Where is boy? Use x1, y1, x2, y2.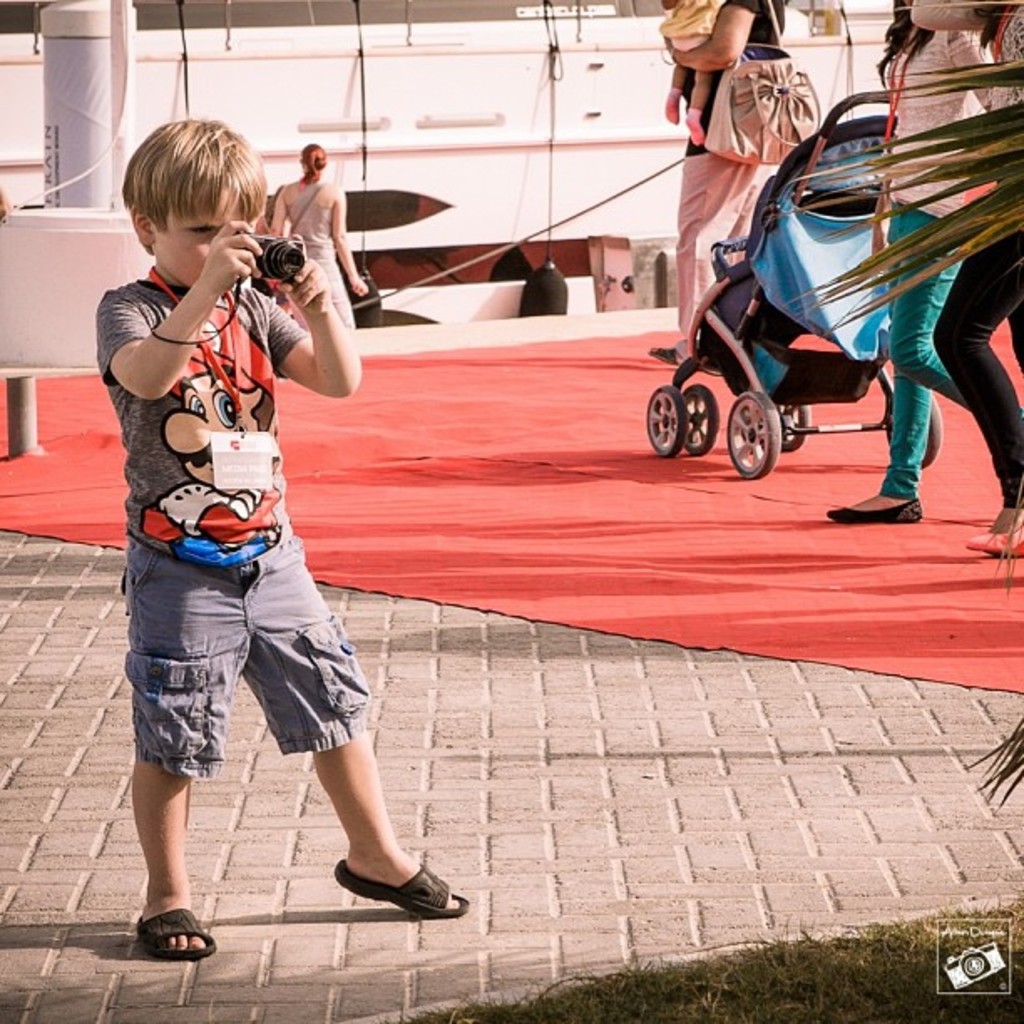
87, 264, 380, 780.
